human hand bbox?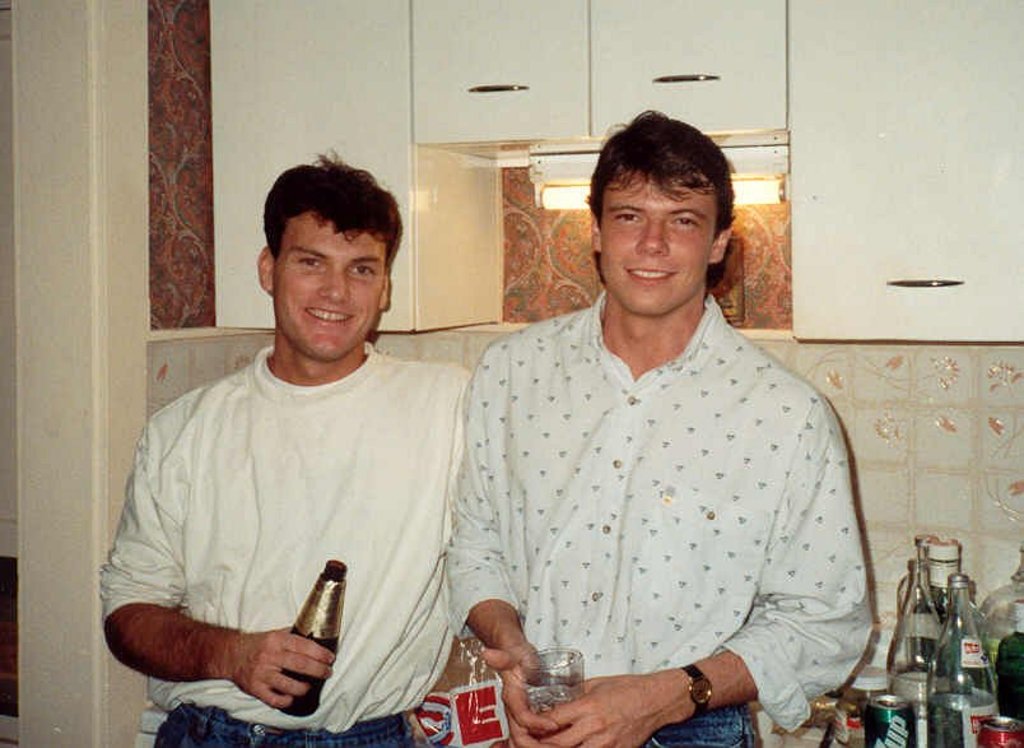
box(525, 677, 658, 747)
